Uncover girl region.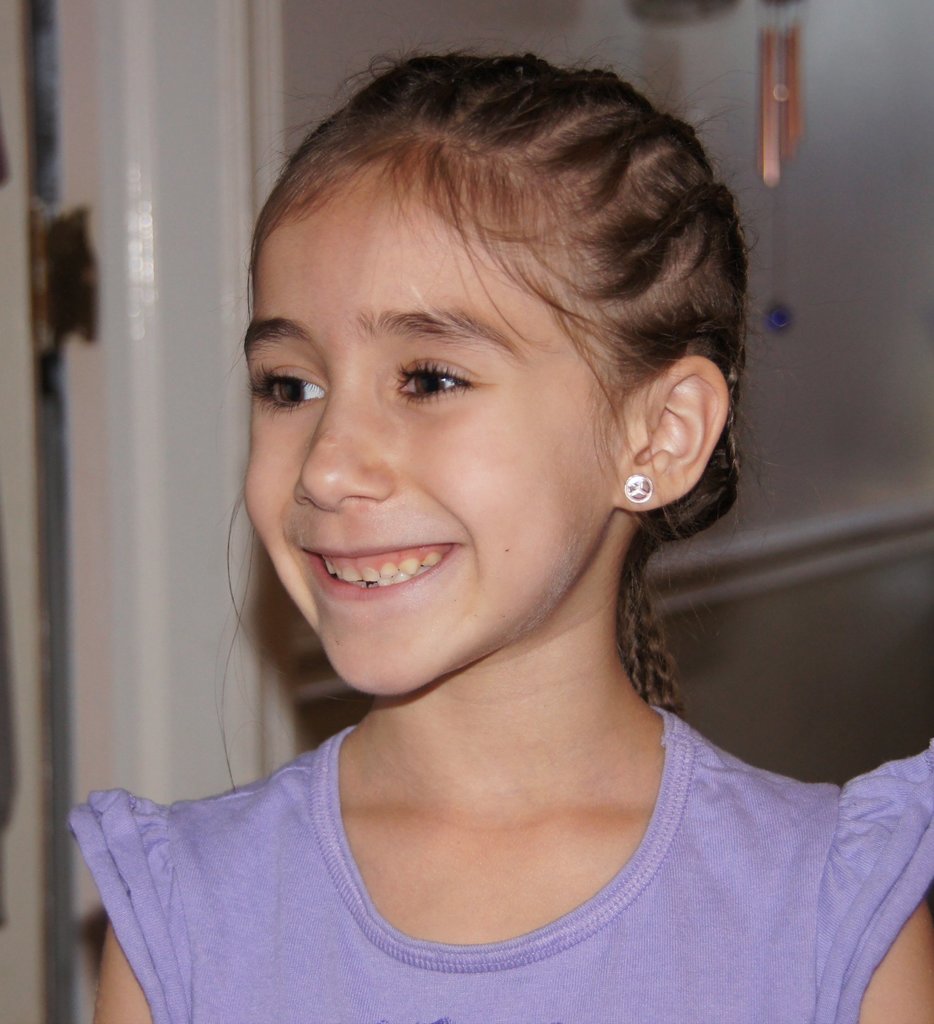
Uncovered: (x1=63, y1=33, x2=933, y2=1023).
